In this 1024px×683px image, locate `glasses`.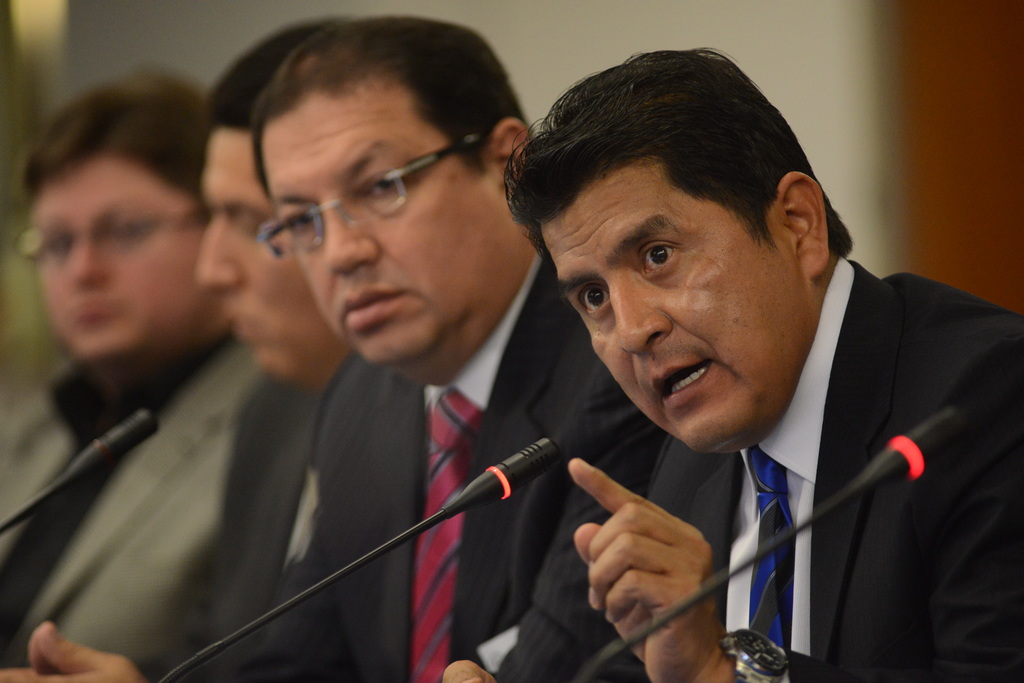
Bounding box: 261:126:493:259.
